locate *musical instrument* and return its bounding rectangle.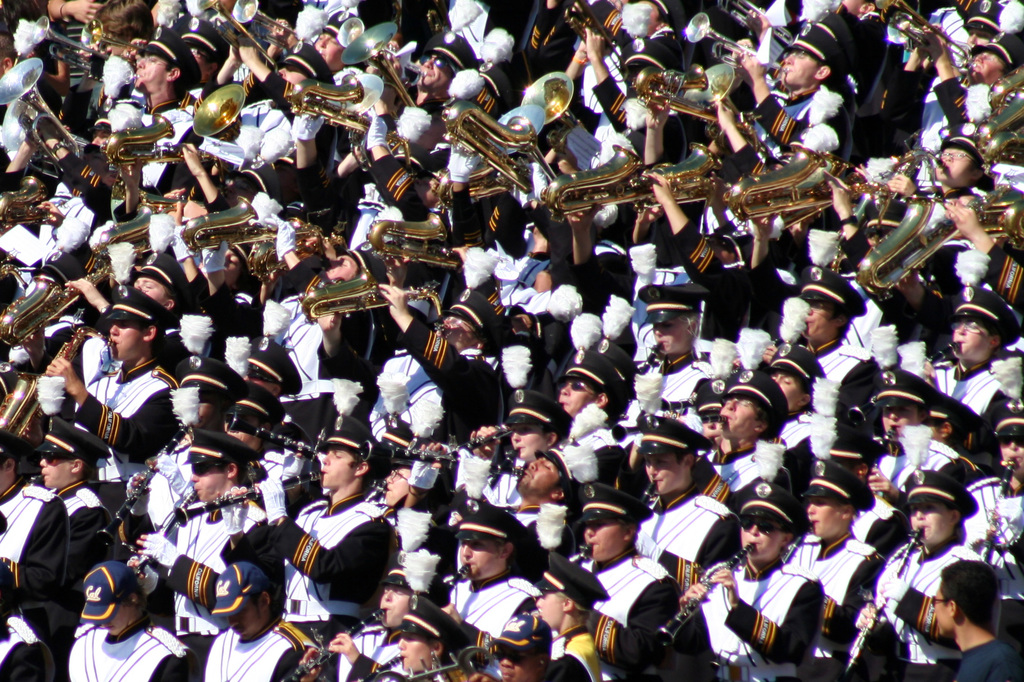
box=[612, 422, 648, 441].
